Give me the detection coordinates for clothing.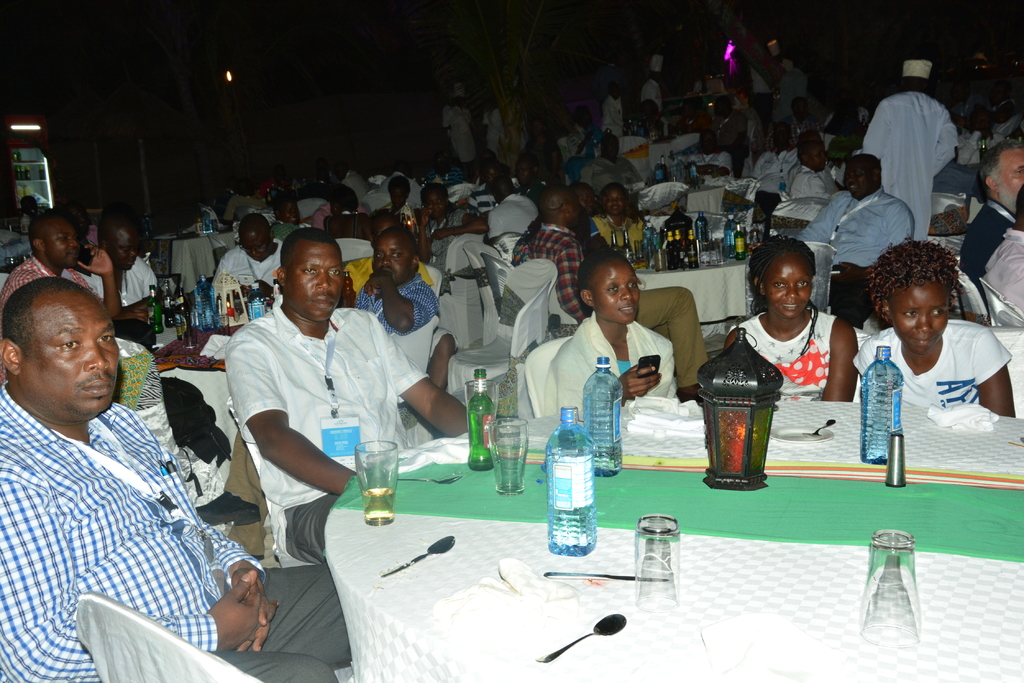
585/209/636/252.
